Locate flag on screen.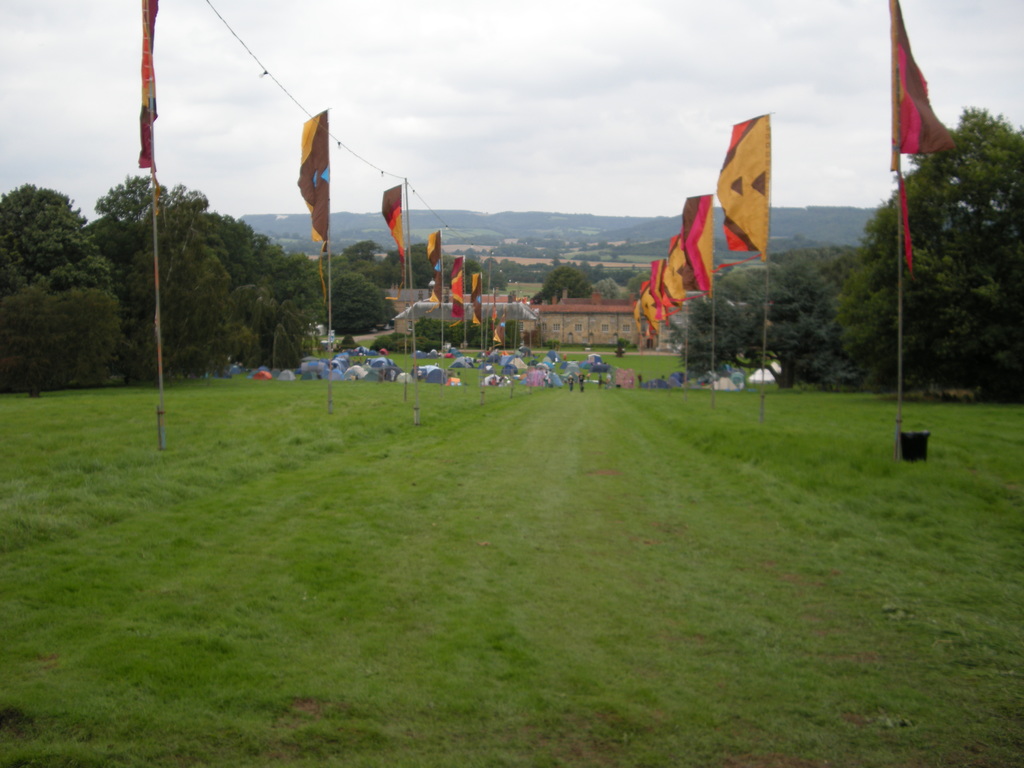
On screen at [135,0,160,167].
